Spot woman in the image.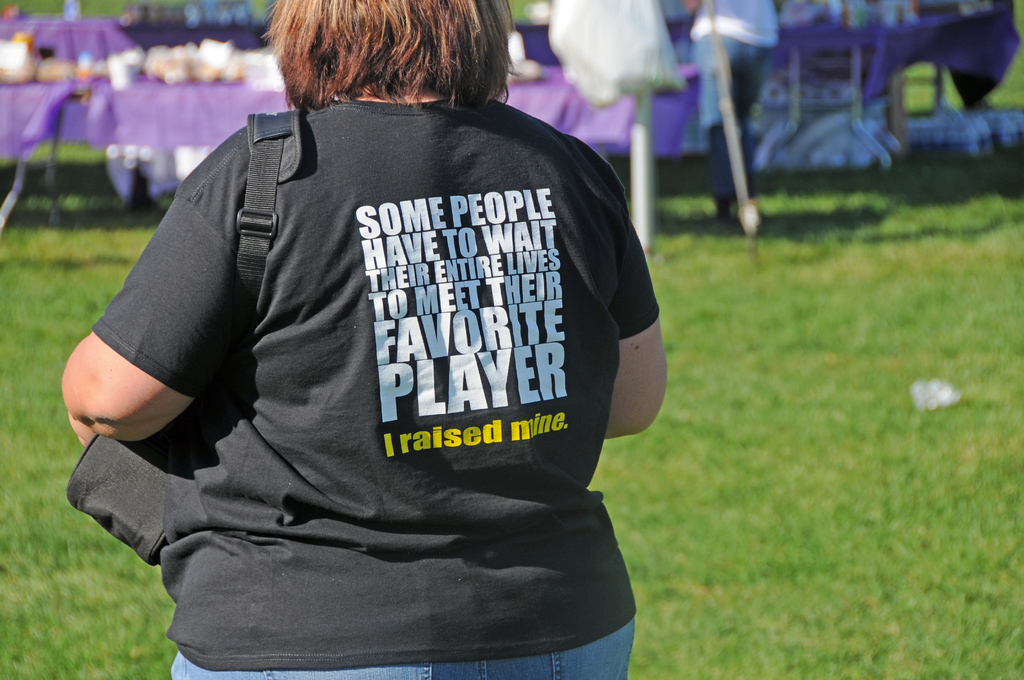
woman found at {"left": 60, "top": 0, "right": 684, "bottom": 678}.
